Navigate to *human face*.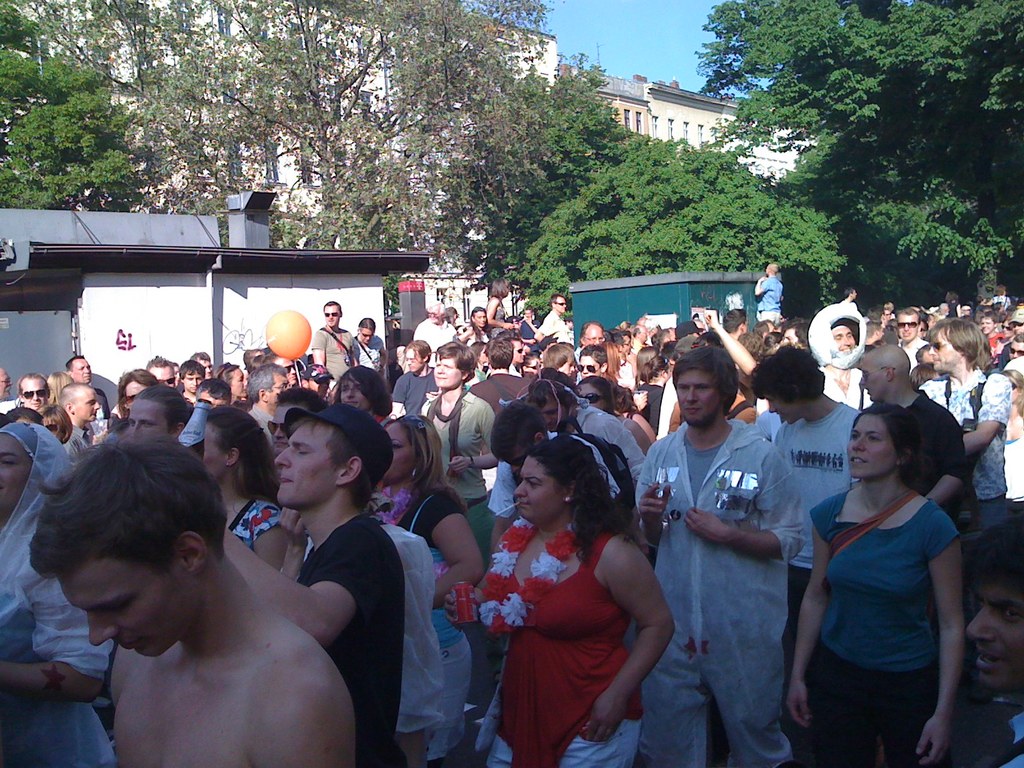
Navigation target: (x1=1012, y1=321, x2=1023, y2=330).
